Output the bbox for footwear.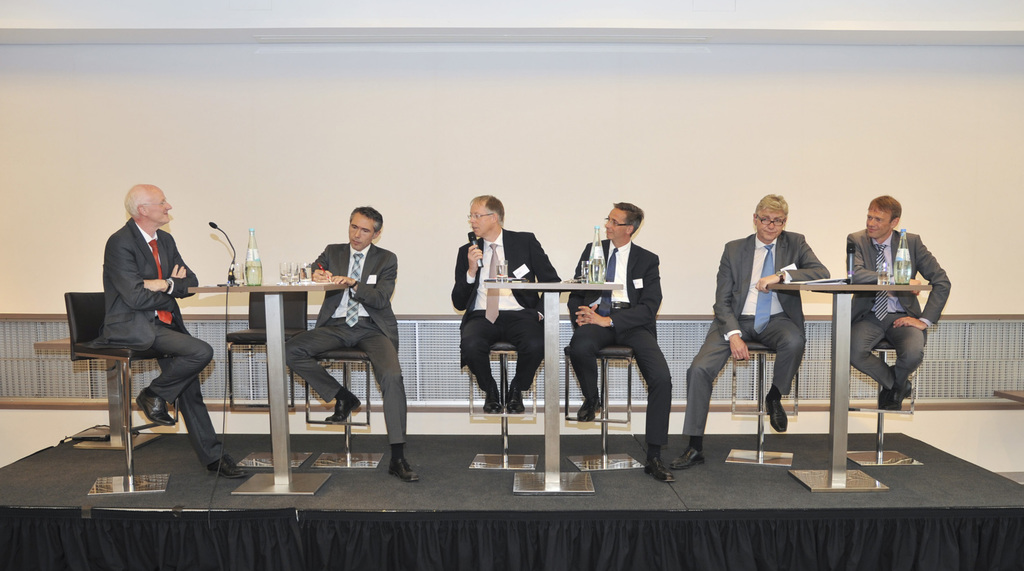
BBox(484, 389, 500, 414).
